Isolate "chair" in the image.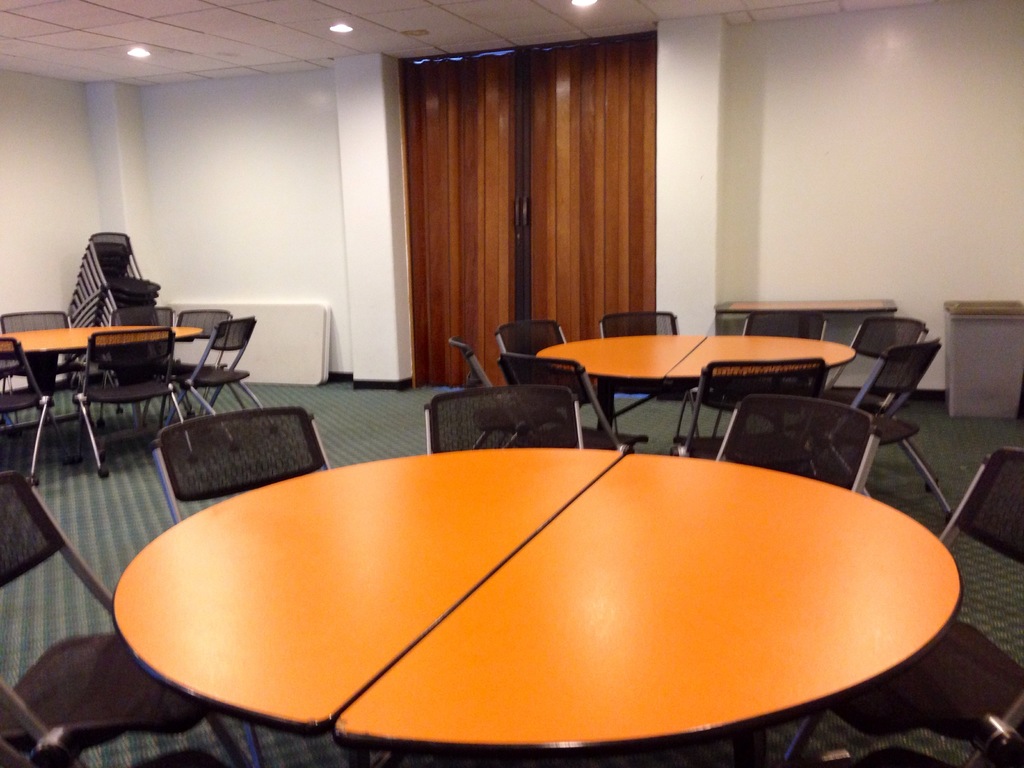
Isolated region: bbox=(781, 714, 1023, 767).
